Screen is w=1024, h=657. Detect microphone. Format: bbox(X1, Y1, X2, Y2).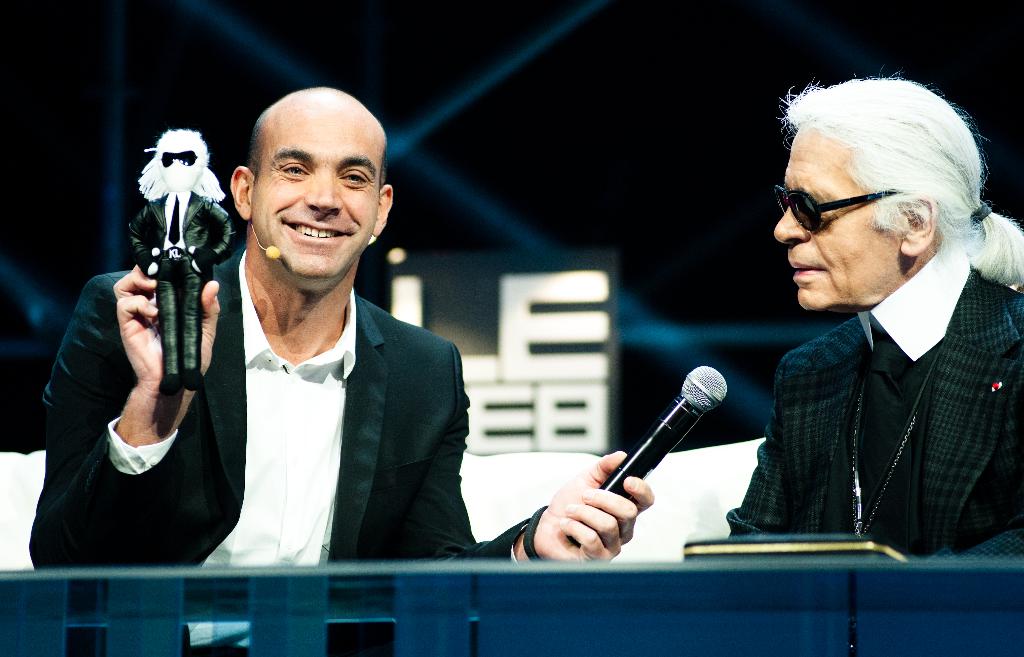
bbox(566, 365, 726, 547).
